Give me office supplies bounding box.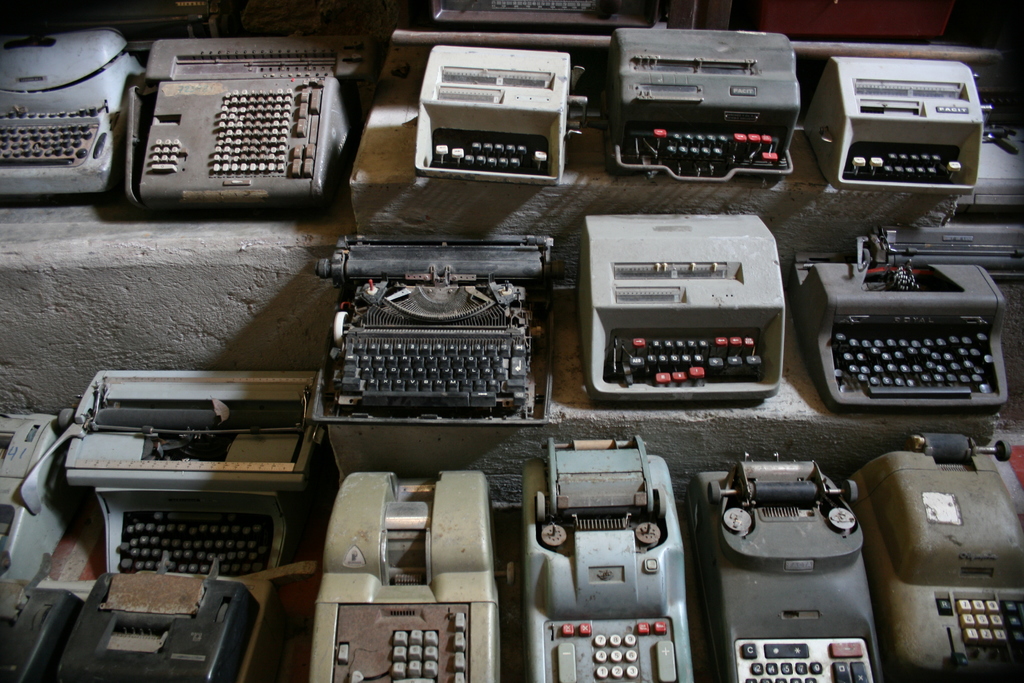
BBox(515, 431, 693, 682).
